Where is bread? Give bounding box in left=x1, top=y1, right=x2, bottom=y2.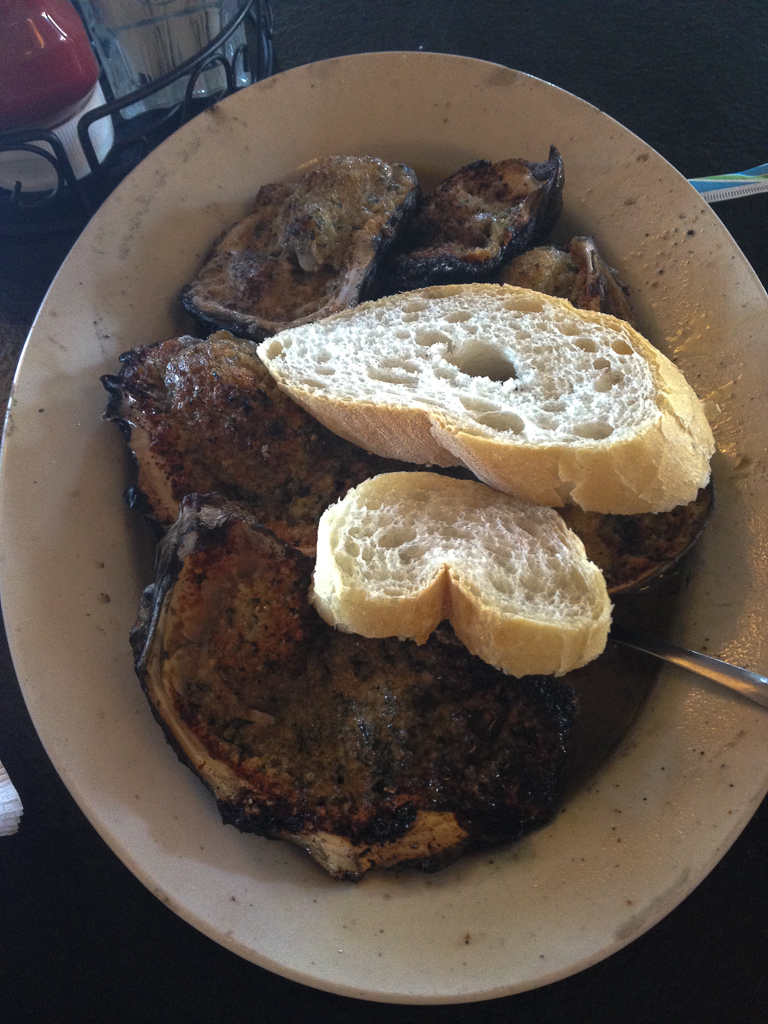
left=275, top=277, right=716, bottom=494.
